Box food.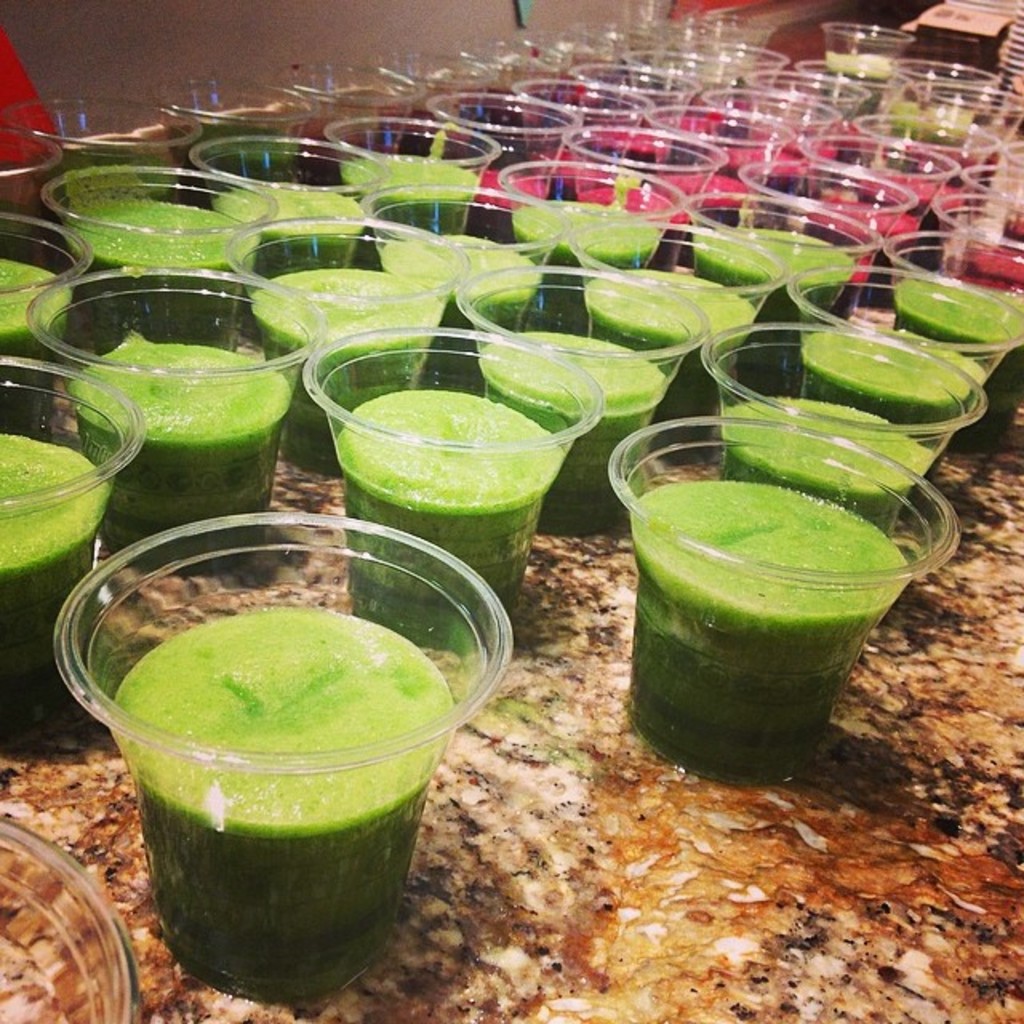
[1003, 171, 1022, 235].
